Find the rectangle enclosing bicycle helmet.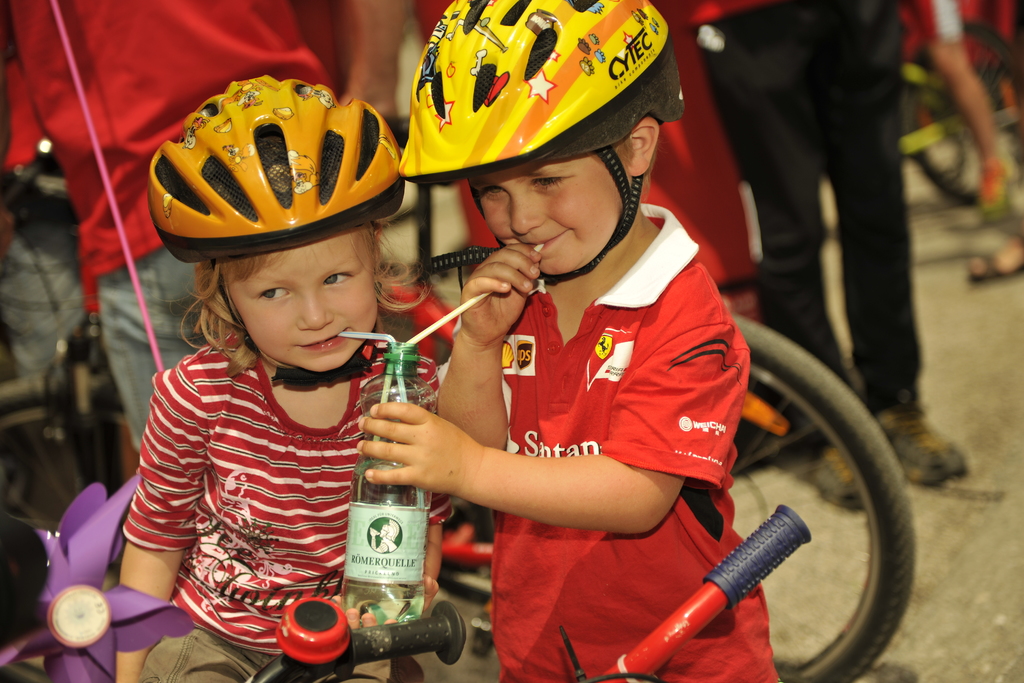
[401,0,686,196].
